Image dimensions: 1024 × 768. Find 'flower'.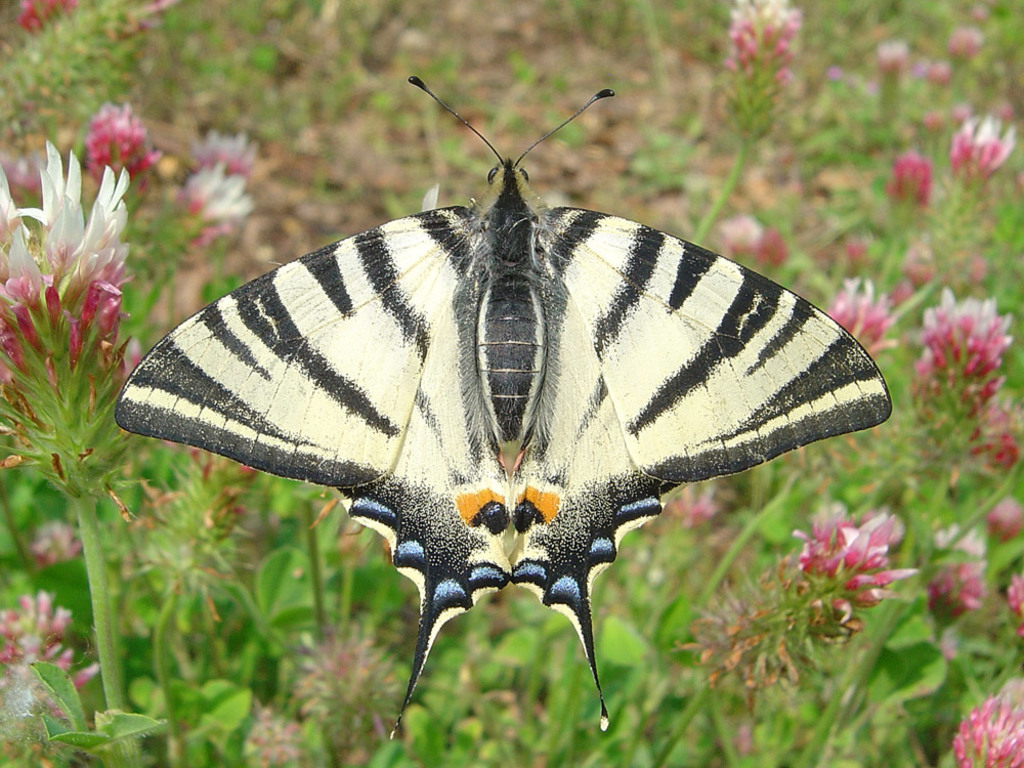
Rect(956, 675, 1023, 767).
